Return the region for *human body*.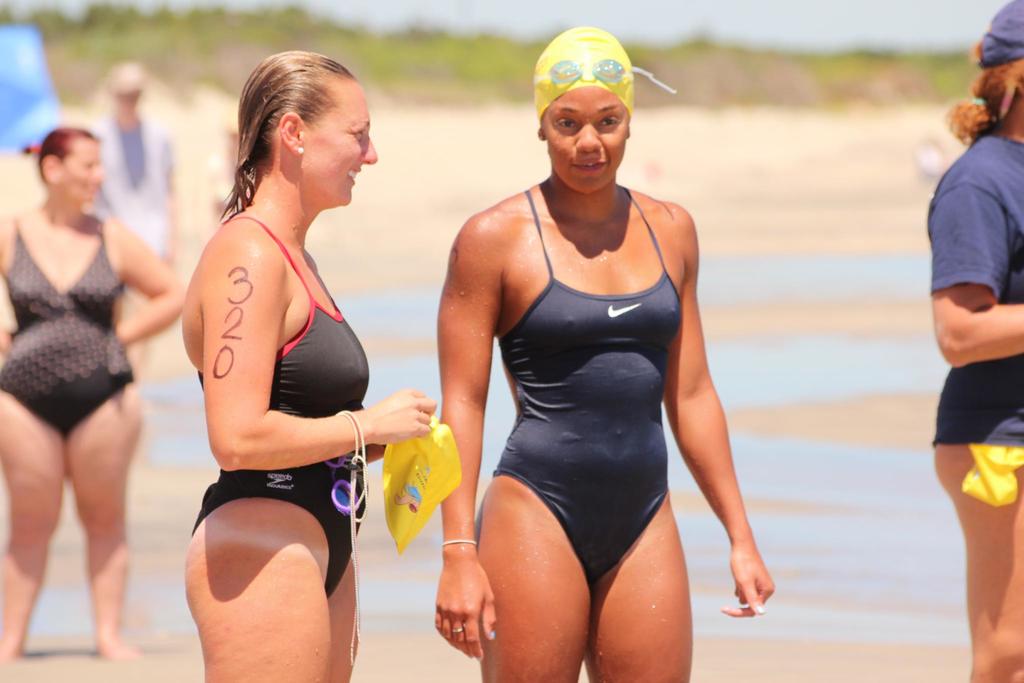
pyautogui.locateOnScreen(0, 204, 194, 664).
